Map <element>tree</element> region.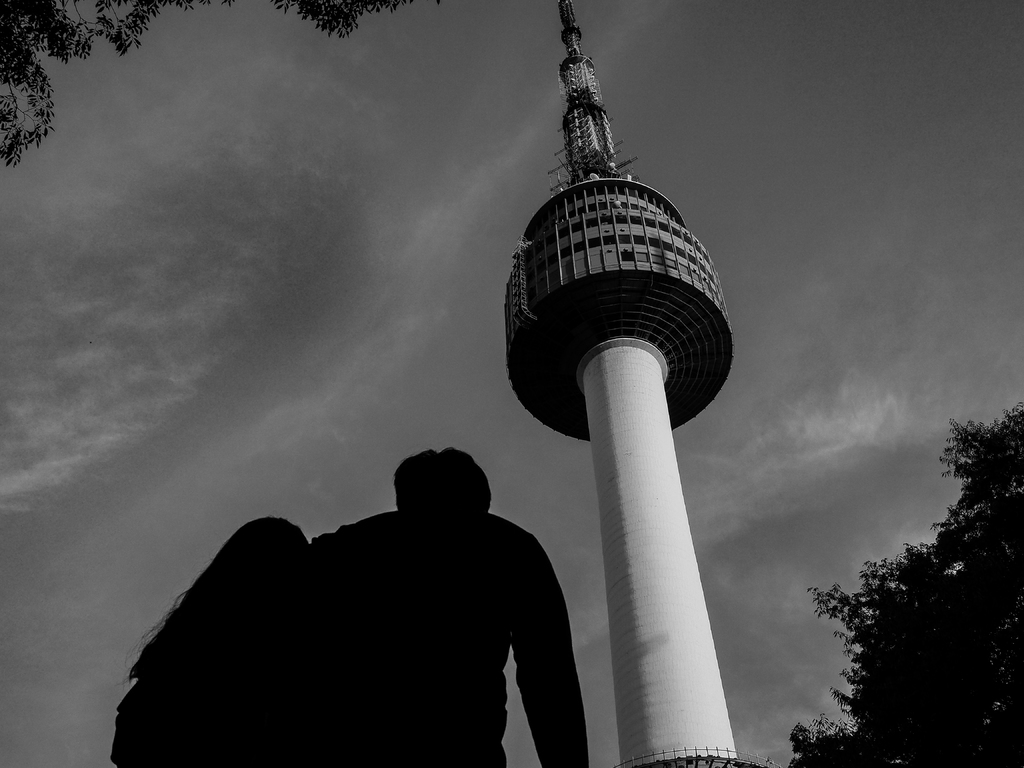
Mapped to bbox(804, 401, 1012, 751).
